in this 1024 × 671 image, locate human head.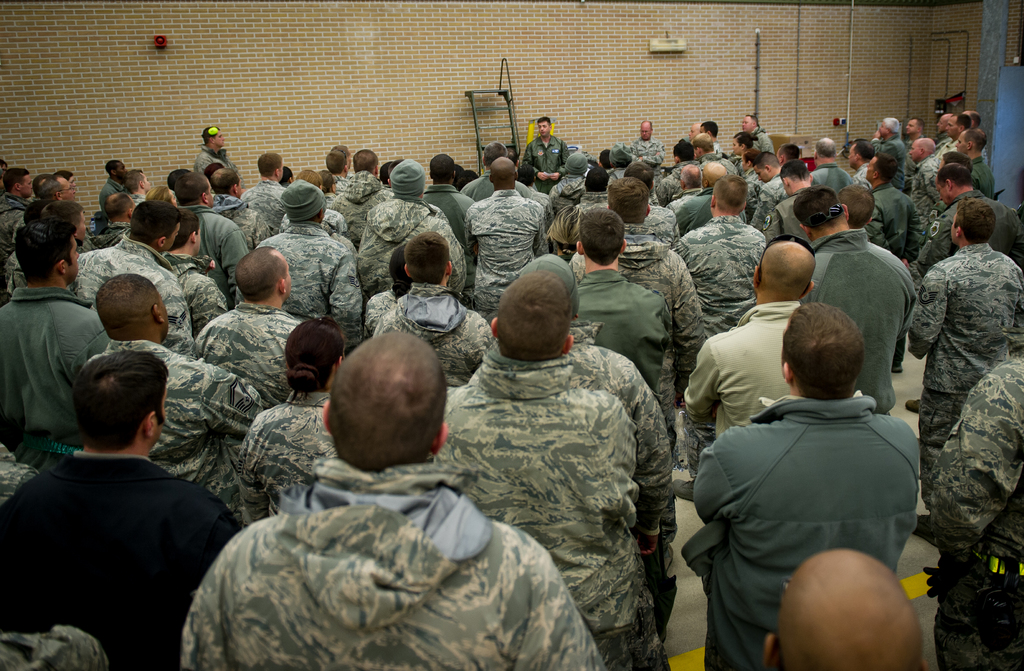
Bounding box: region(214, 168, 243, 197).
